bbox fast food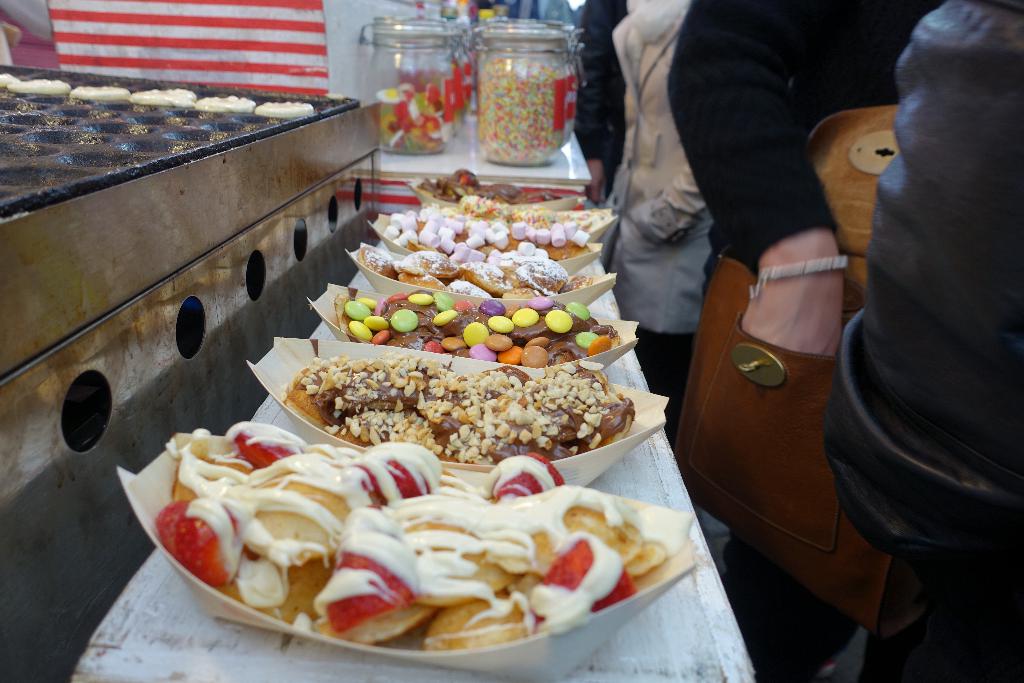
{"x1": 482, "y1": 301, "x2": 504, "y2": 315}
